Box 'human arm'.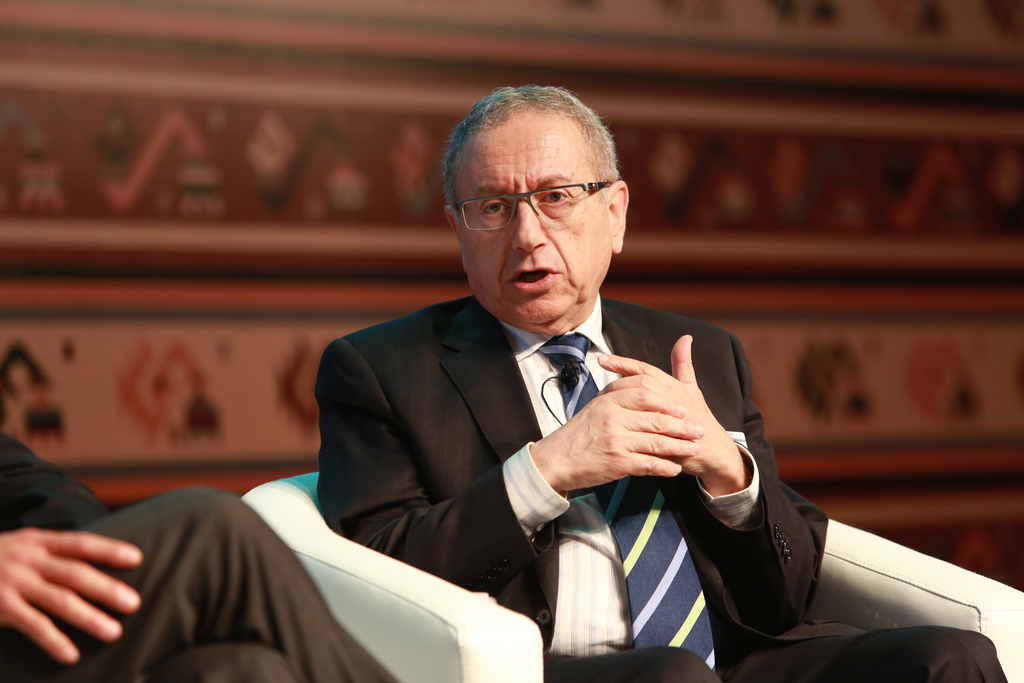
box(320, 336, 708, 582).
